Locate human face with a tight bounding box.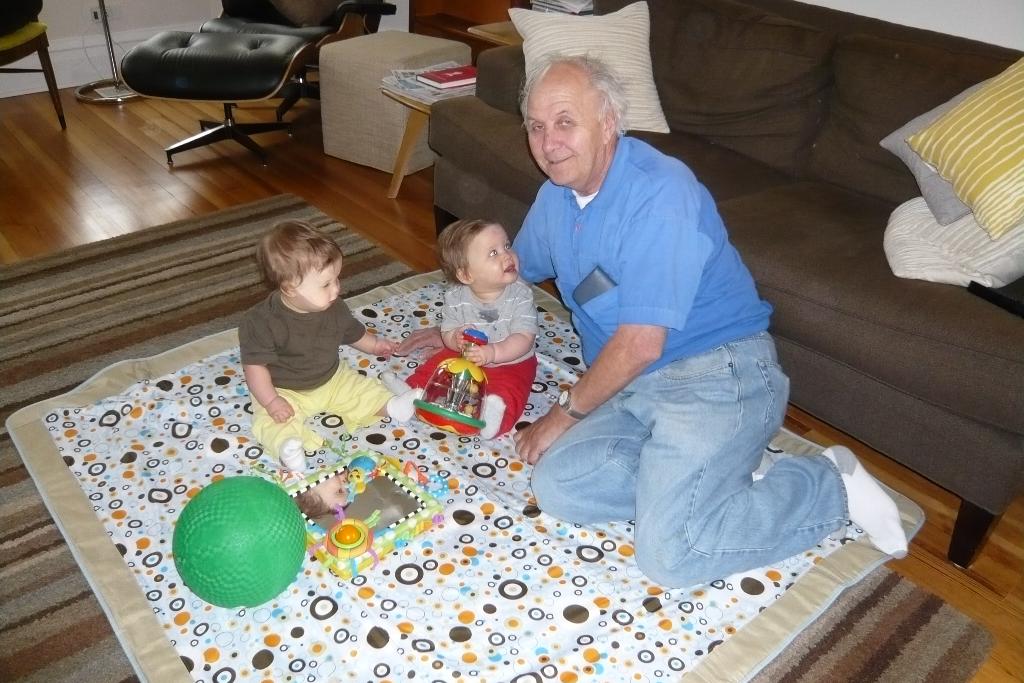
{"left": 530, "top": 69, "right": 605, "bottom": 188}.
